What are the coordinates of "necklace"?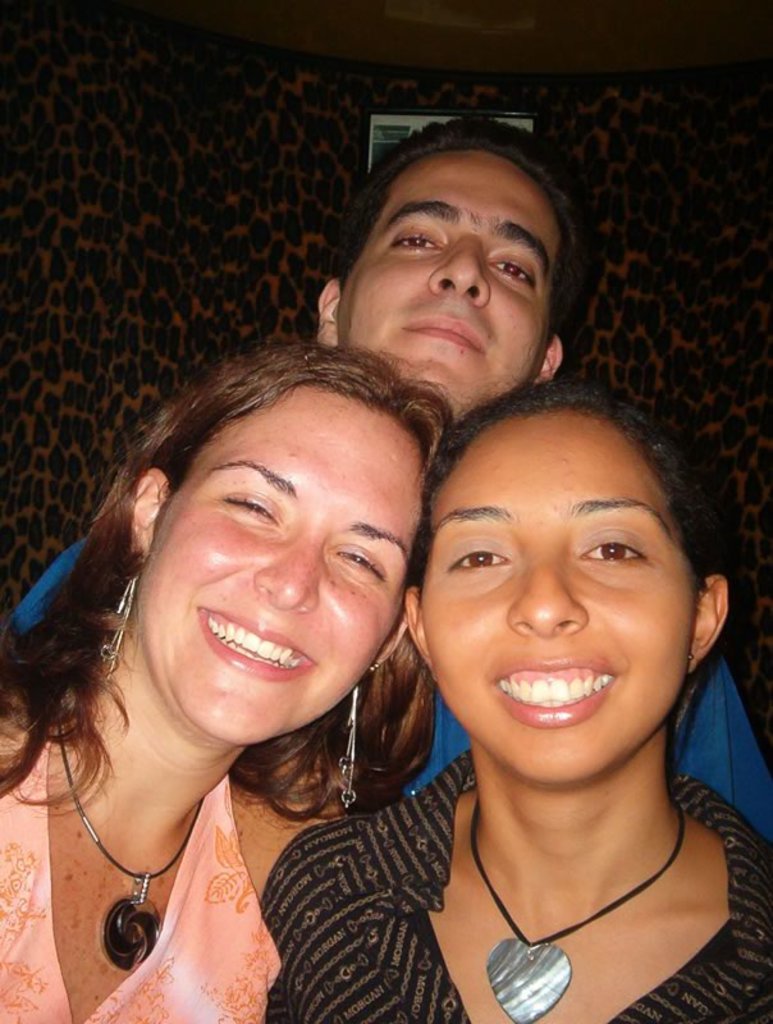
crop(56, 718, 206, 973).
